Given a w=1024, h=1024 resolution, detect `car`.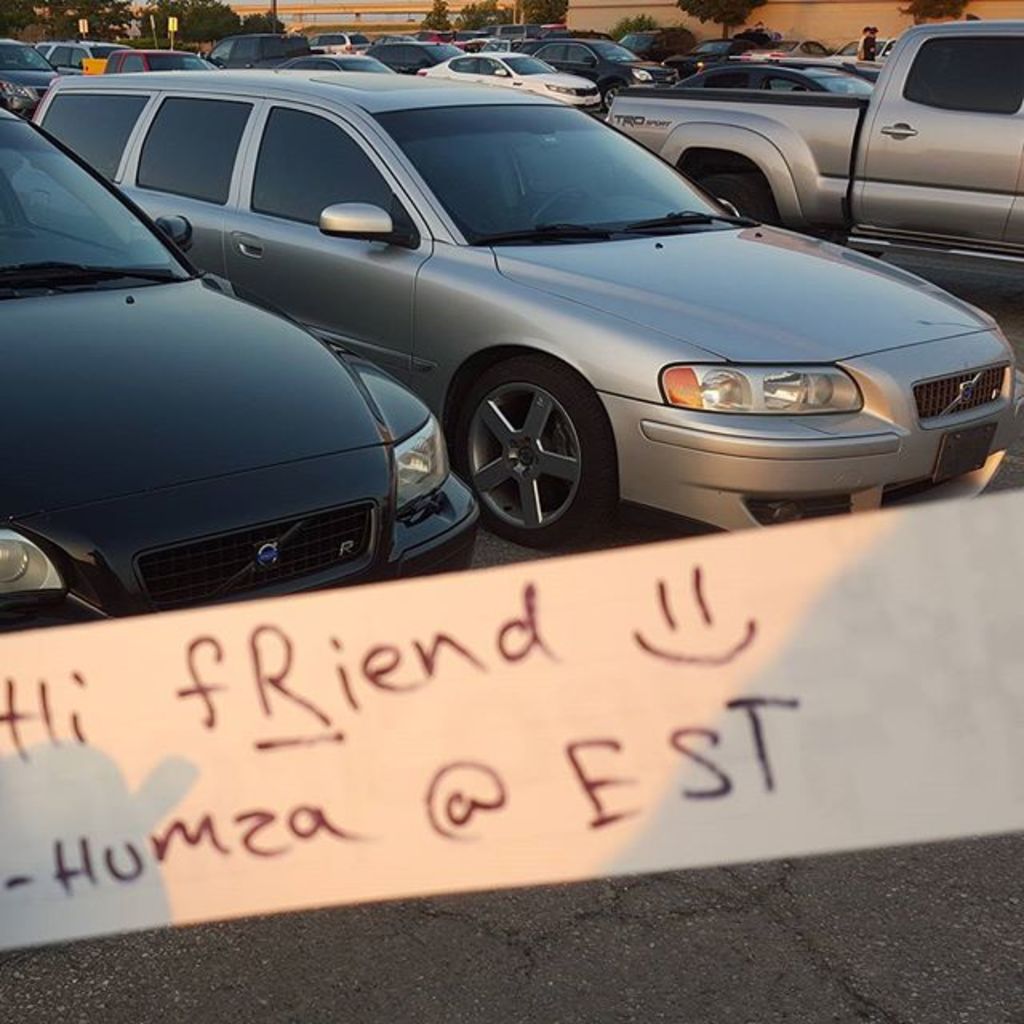
414,48,598,112.
